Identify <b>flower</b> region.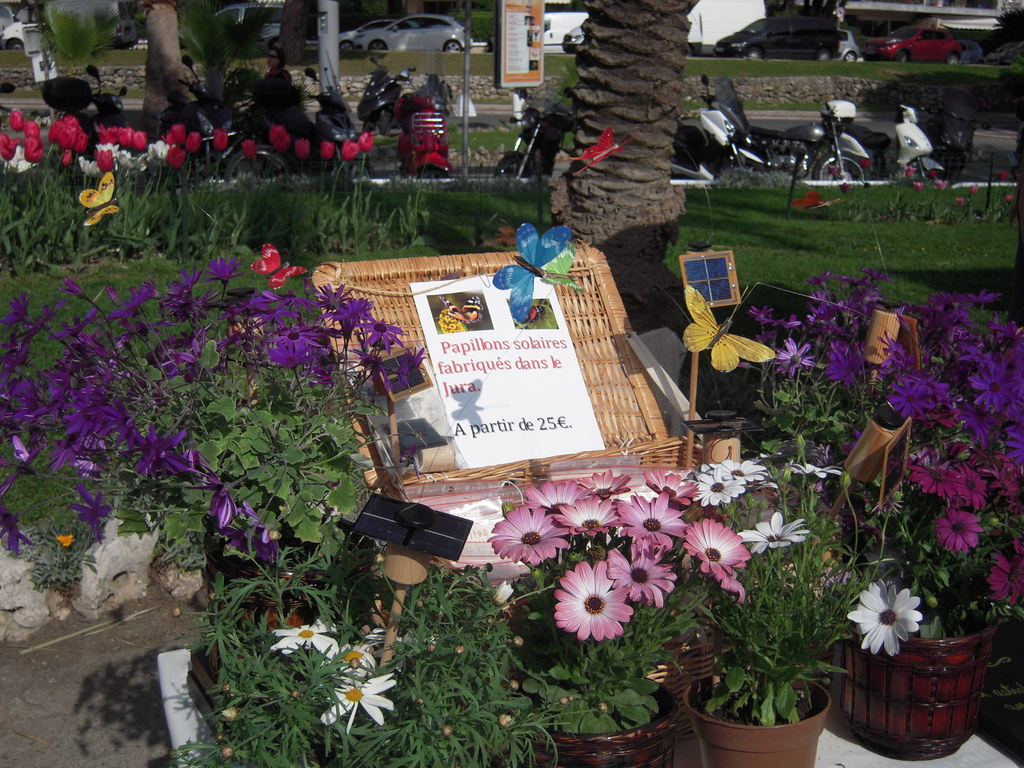
Region: 319 669 396 733.
